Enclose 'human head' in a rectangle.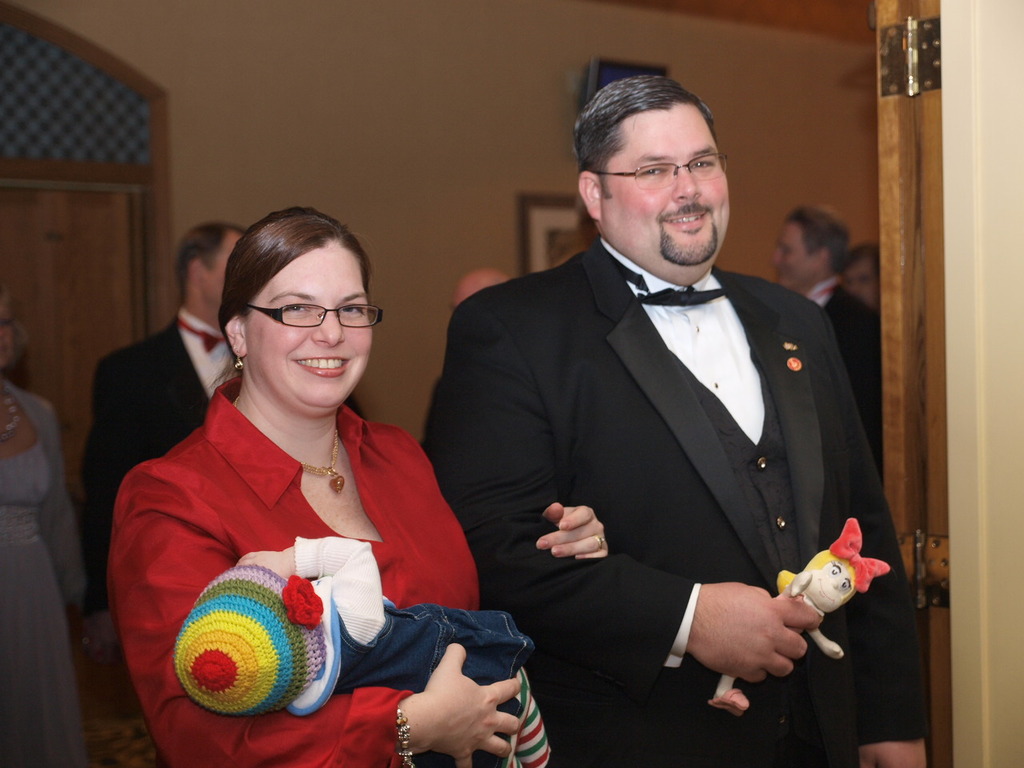
(x1=0, y1=284, x2=30, y2=378).
